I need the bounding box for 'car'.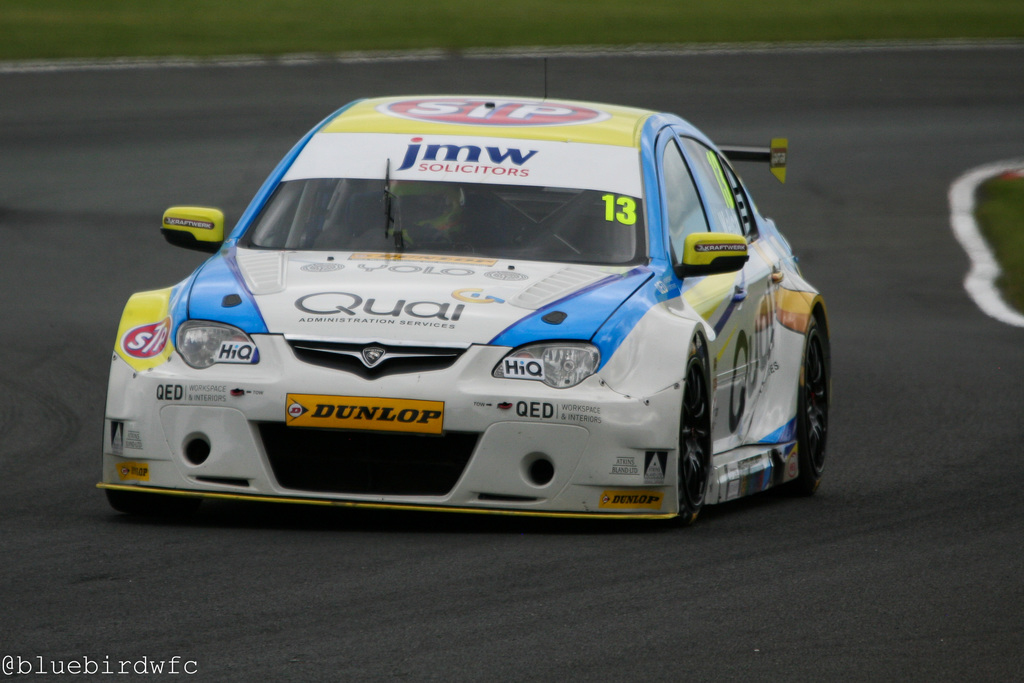
Here it is: detection(98, 92, 830, 522).
